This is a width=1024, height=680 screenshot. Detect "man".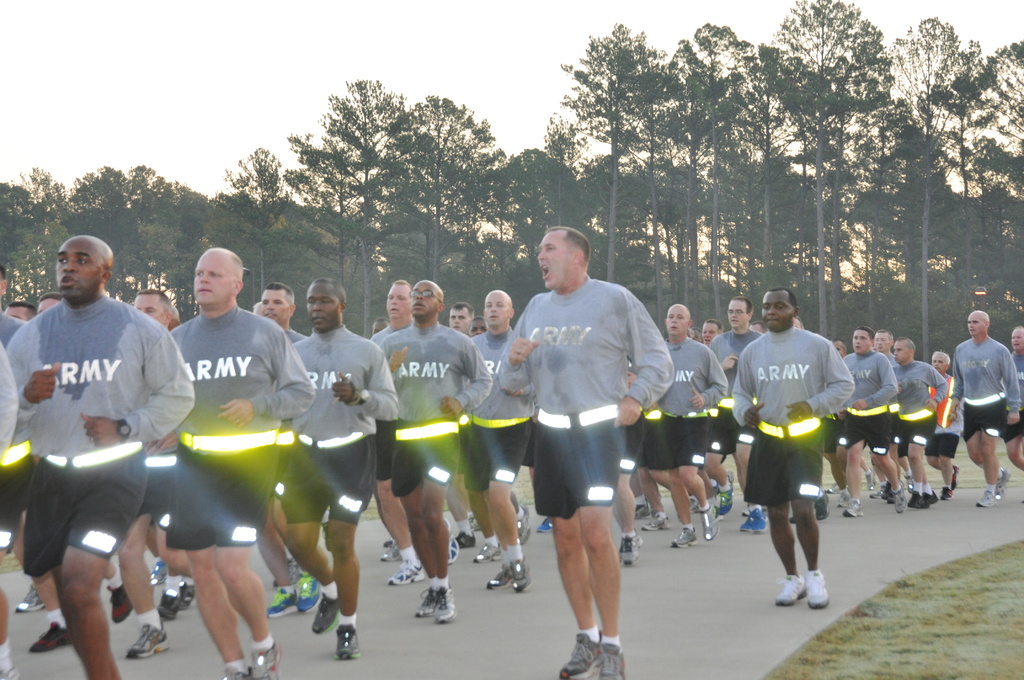
723 284 856 616.
